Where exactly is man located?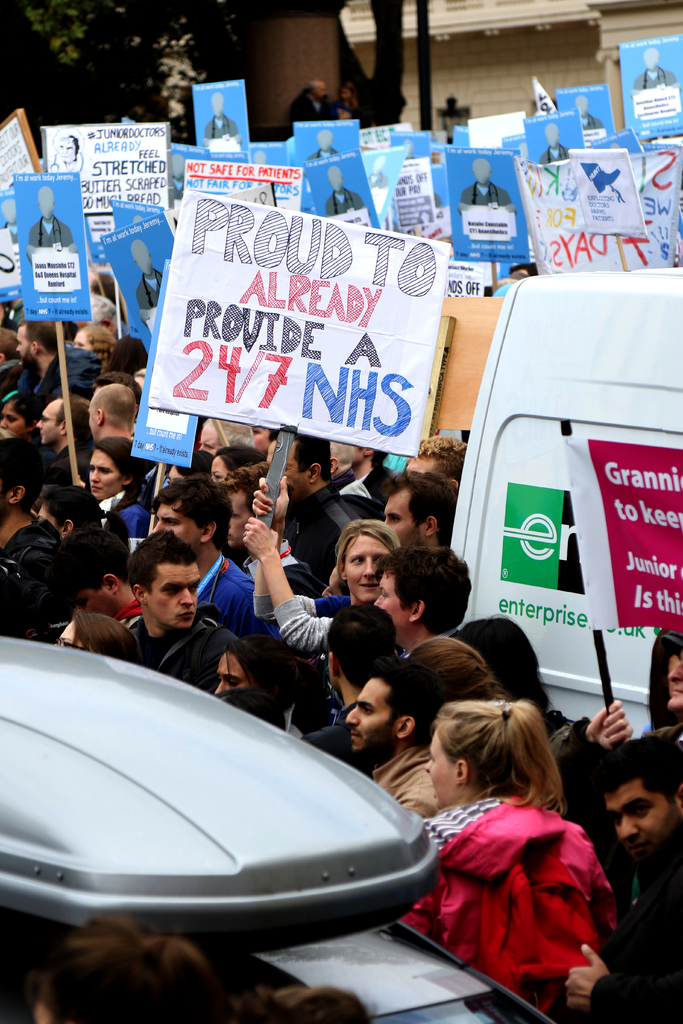
Its bounding box is 489, 260, 536, 293.
